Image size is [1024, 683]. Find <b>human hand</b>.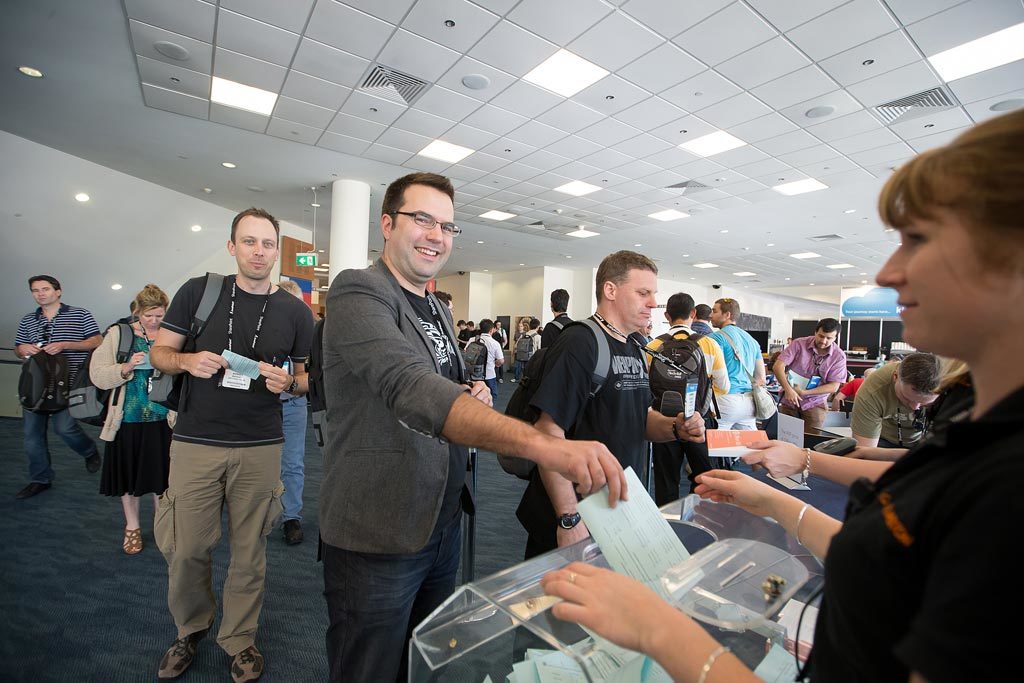
(x1=458, y1=380, x2=495, y2=409).
